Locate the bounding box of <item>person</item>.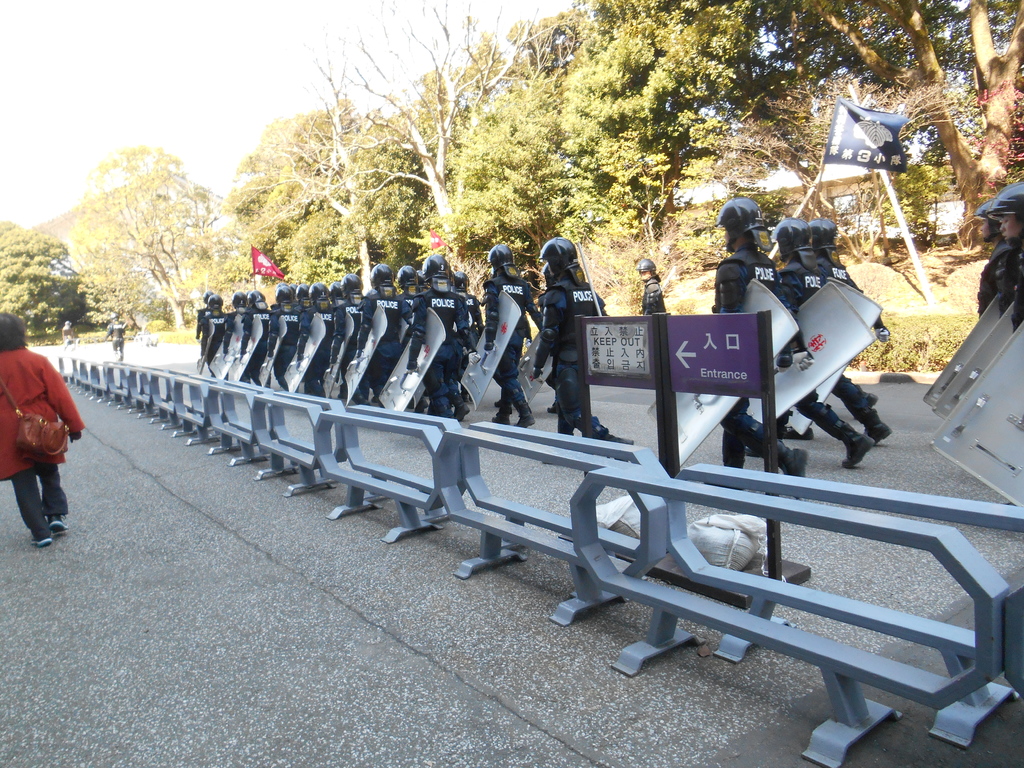
Bounding box: [59, 321, 79, 352].
